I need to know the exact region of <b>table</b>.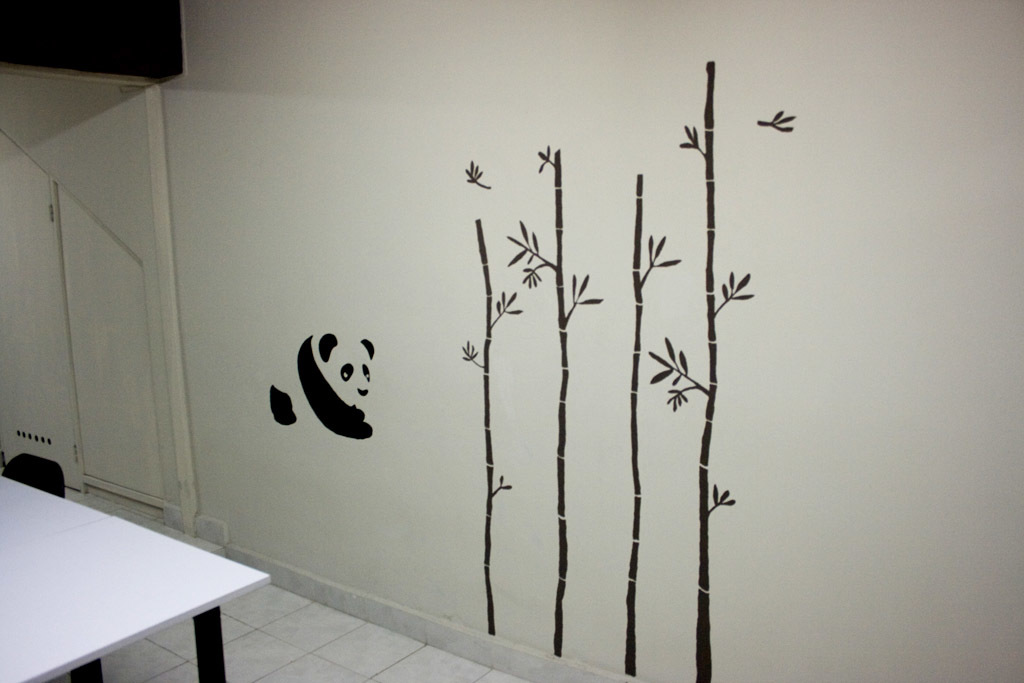
Region: 9/485/263/682.
